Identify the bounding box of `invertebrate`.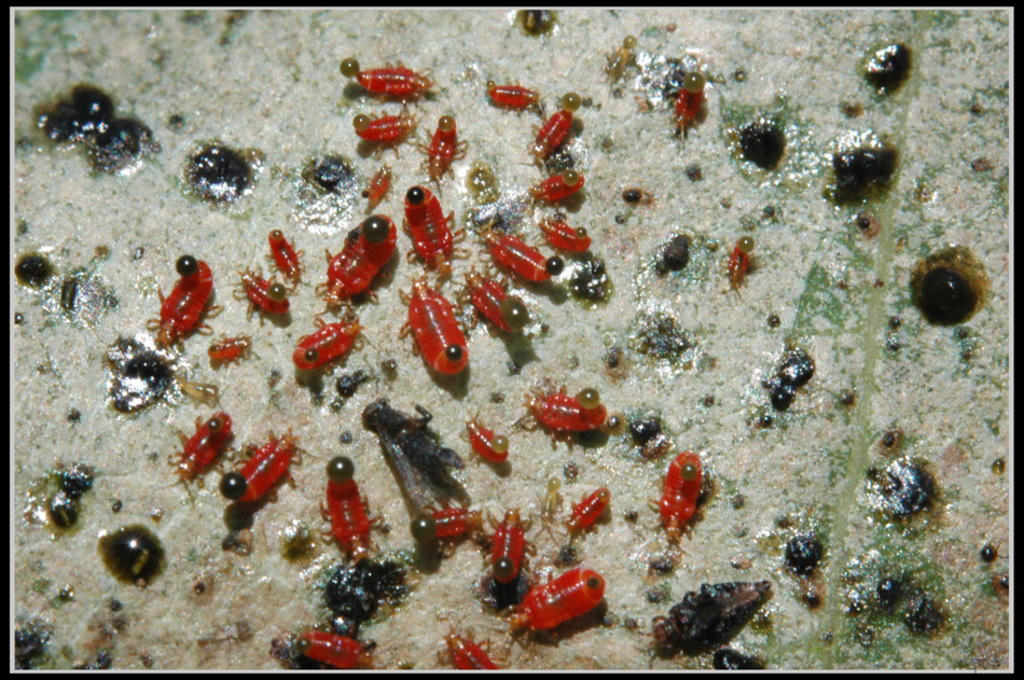
l=476, t=219, r=568, b=286.
